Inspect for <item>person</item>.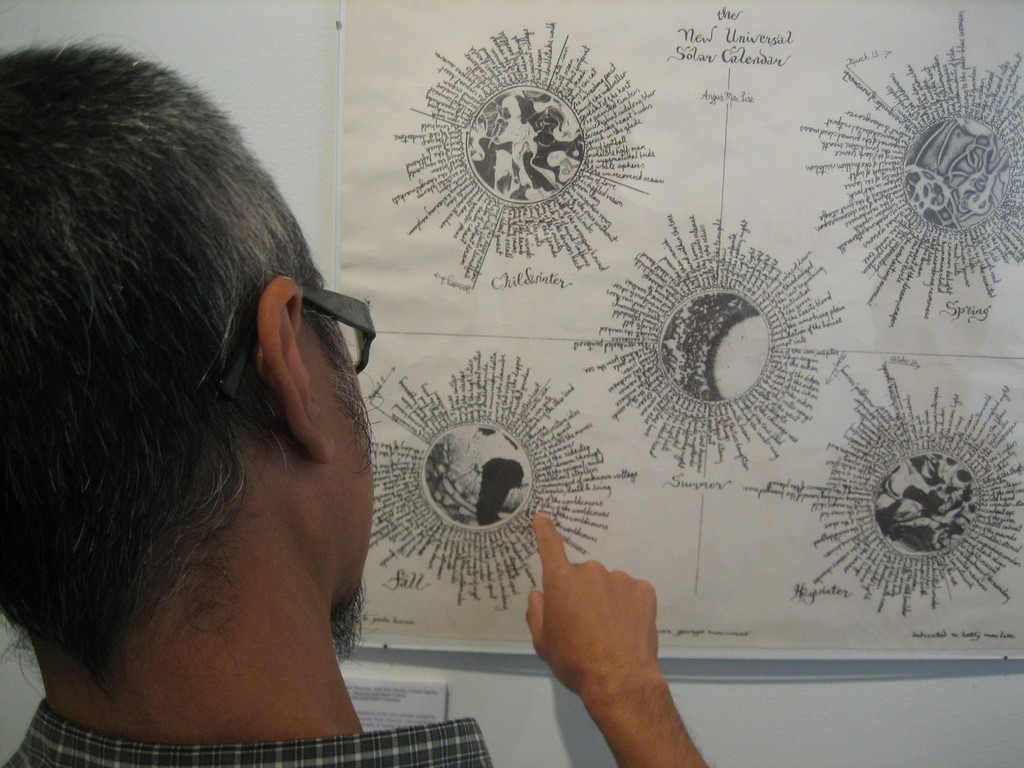
Inspection: locate(0, 39, 708, 767).
